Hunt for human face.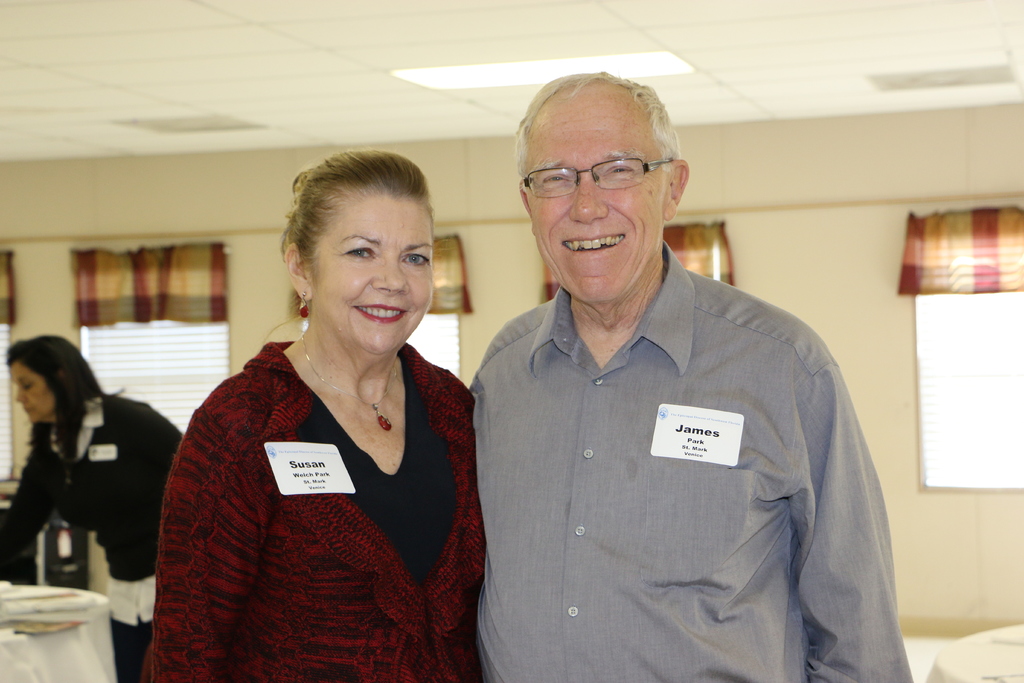
Hunted down at (x1=8, y1=363, x2=55, y2=422).
